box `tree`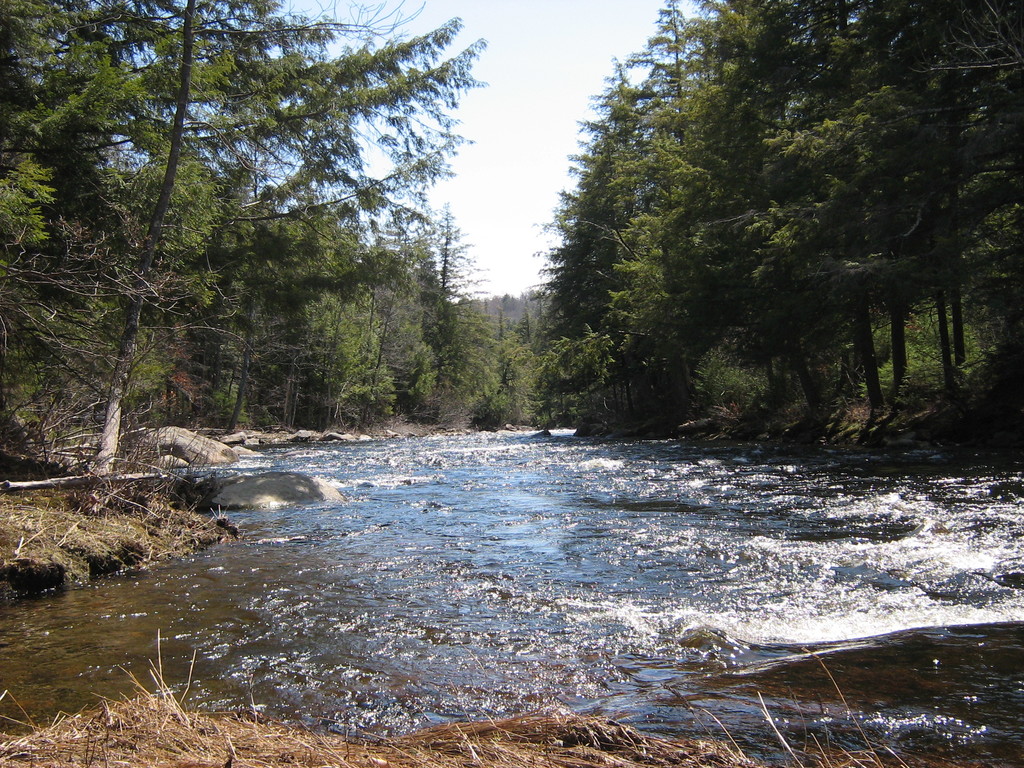
<box>724,0,956,458</box>
